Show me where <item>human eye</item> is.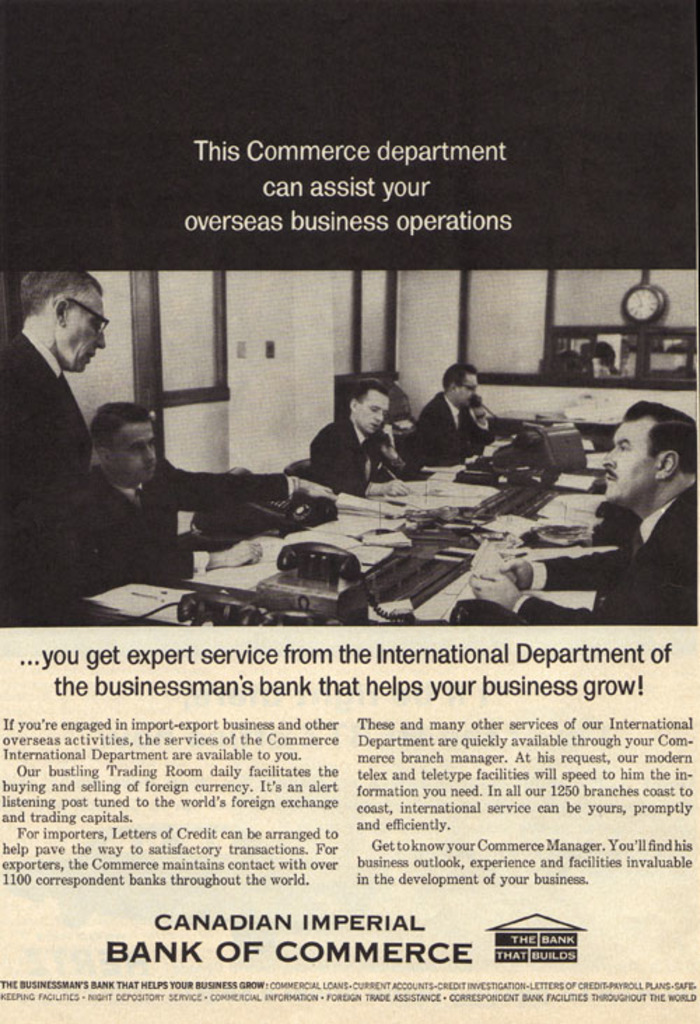
<item>human eye</item> is at crop(620, 443, 629, 455).
